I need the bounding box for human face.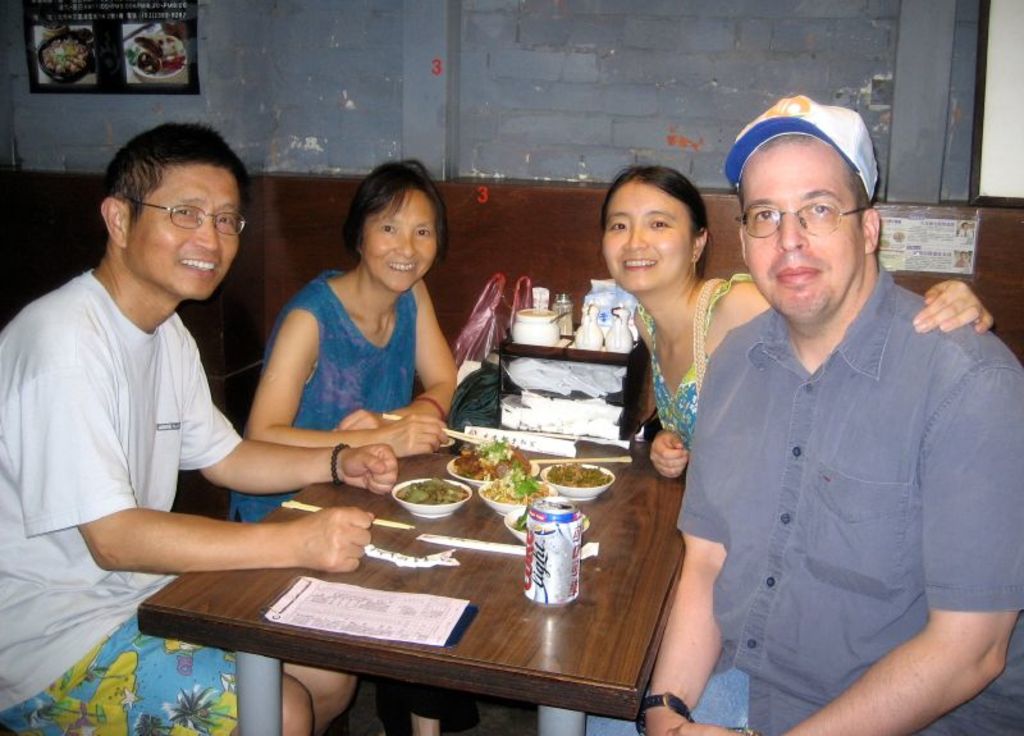
Here it is: l=605, t=178, r=692, b=291.
